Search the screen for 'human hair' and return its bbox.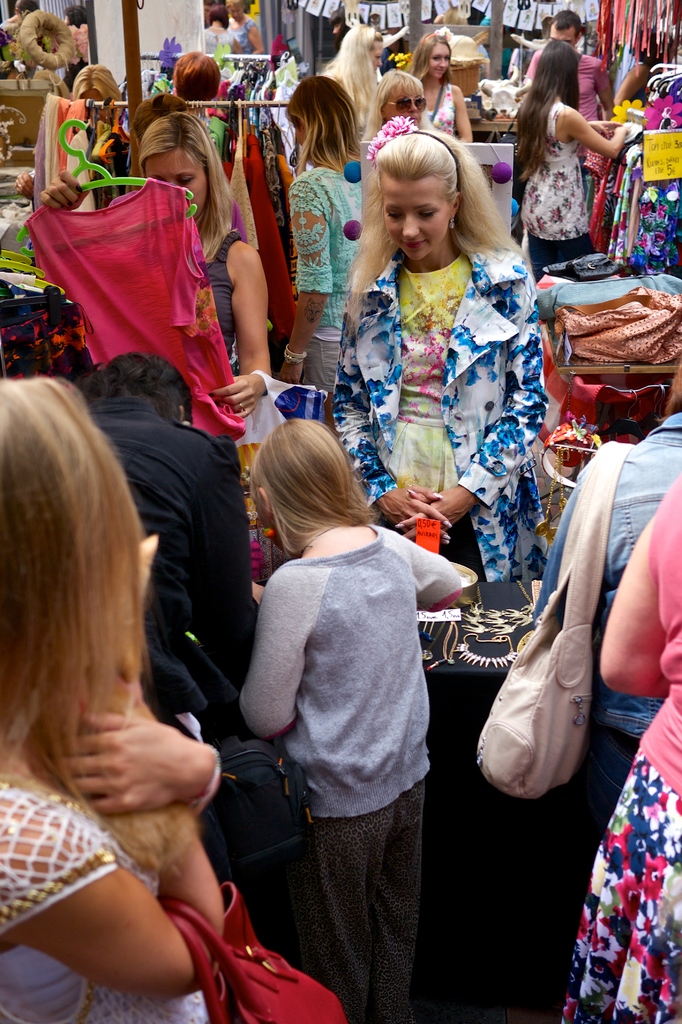
Found: <region>515, 37, 578, 184</region>.
